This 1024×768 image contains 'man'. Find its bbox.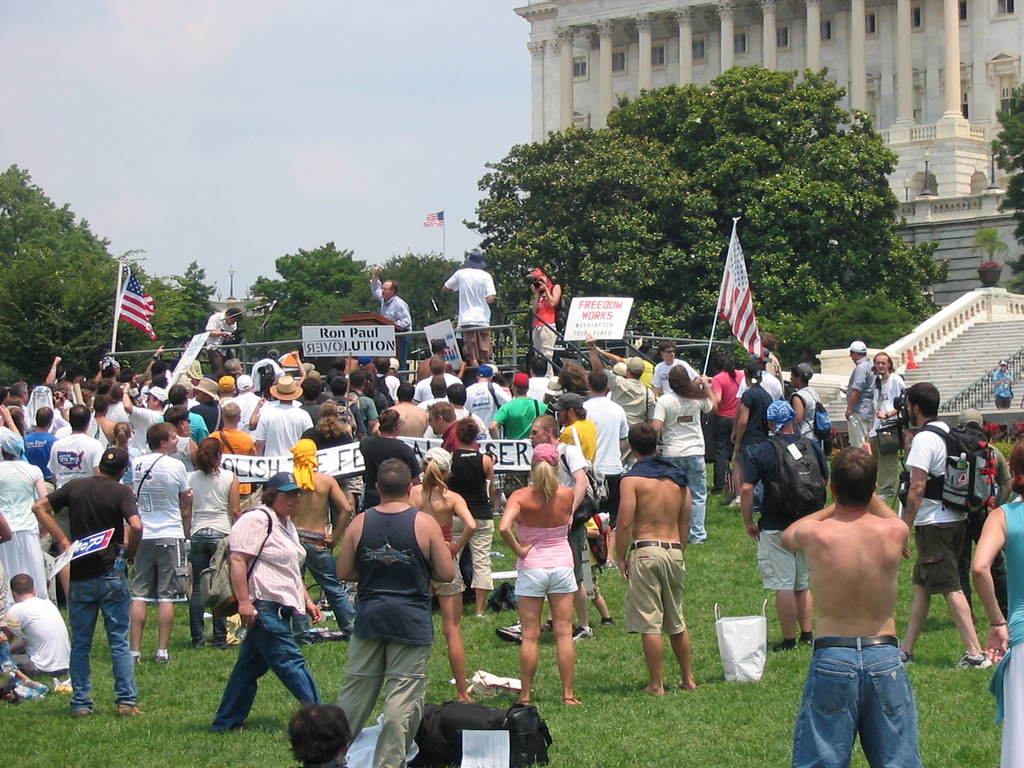
detection(45, 403, 104, 545).
